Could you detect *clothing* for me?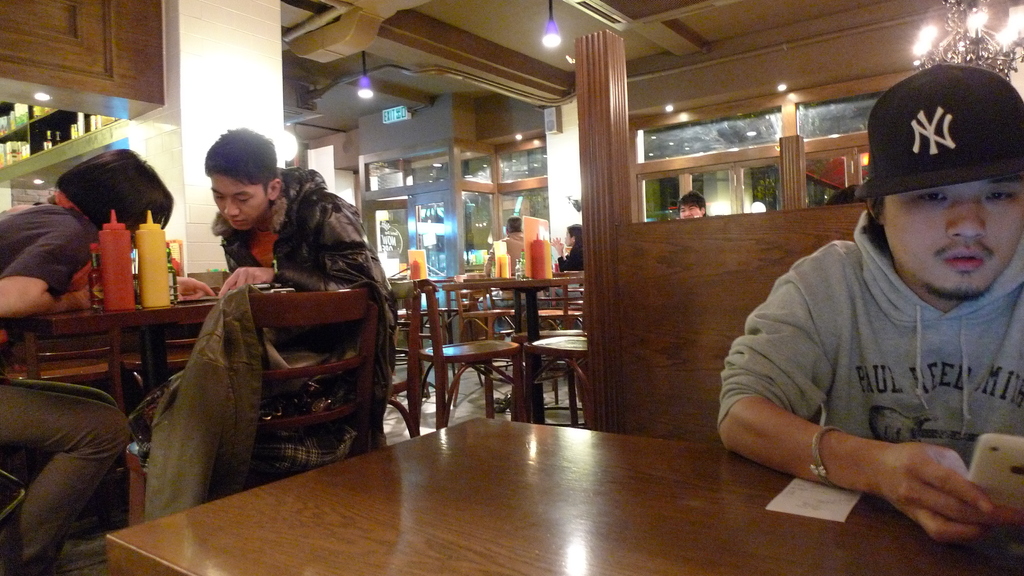
Detection result: 725 191 1023 534.
